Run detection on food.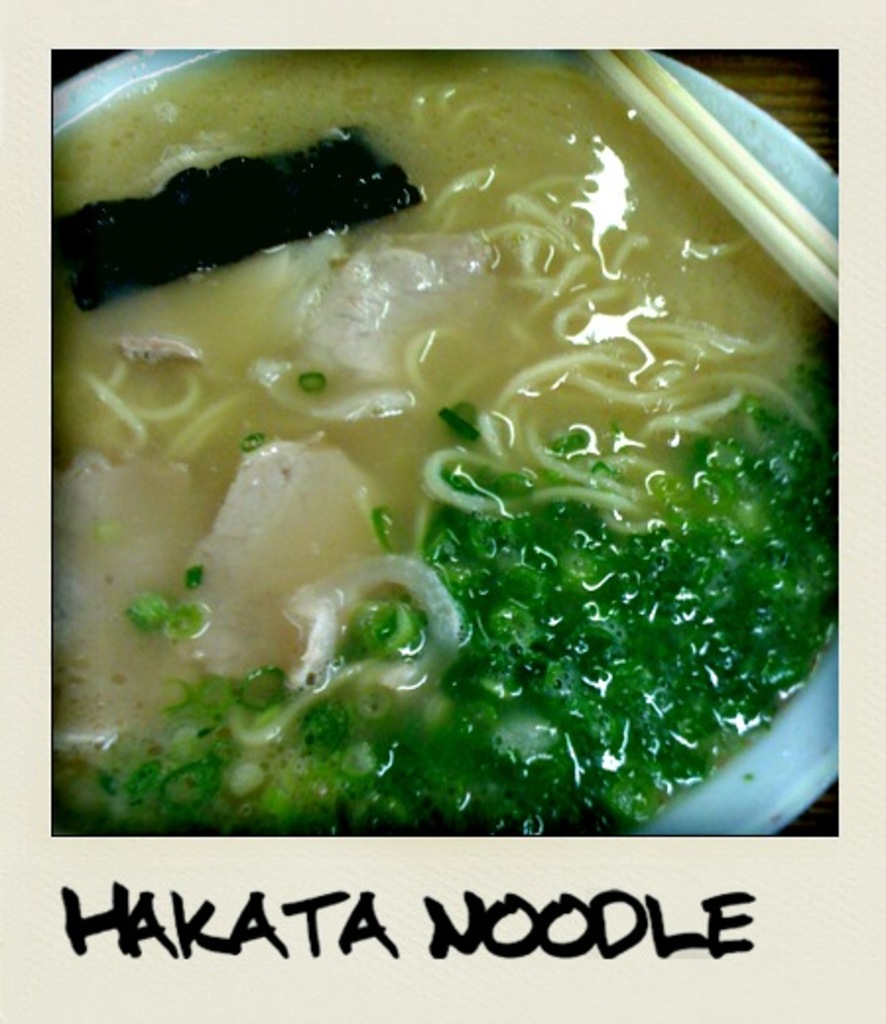
Result: crop(47, 49, 837, 839).
